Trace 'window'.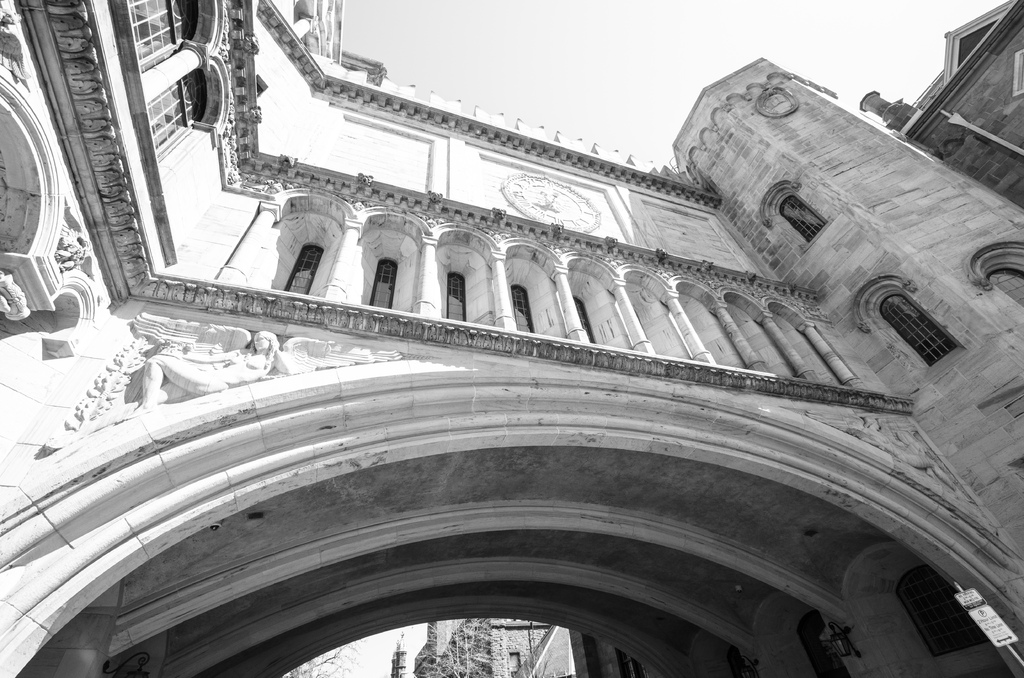
Traced to (138,70,226,157).
